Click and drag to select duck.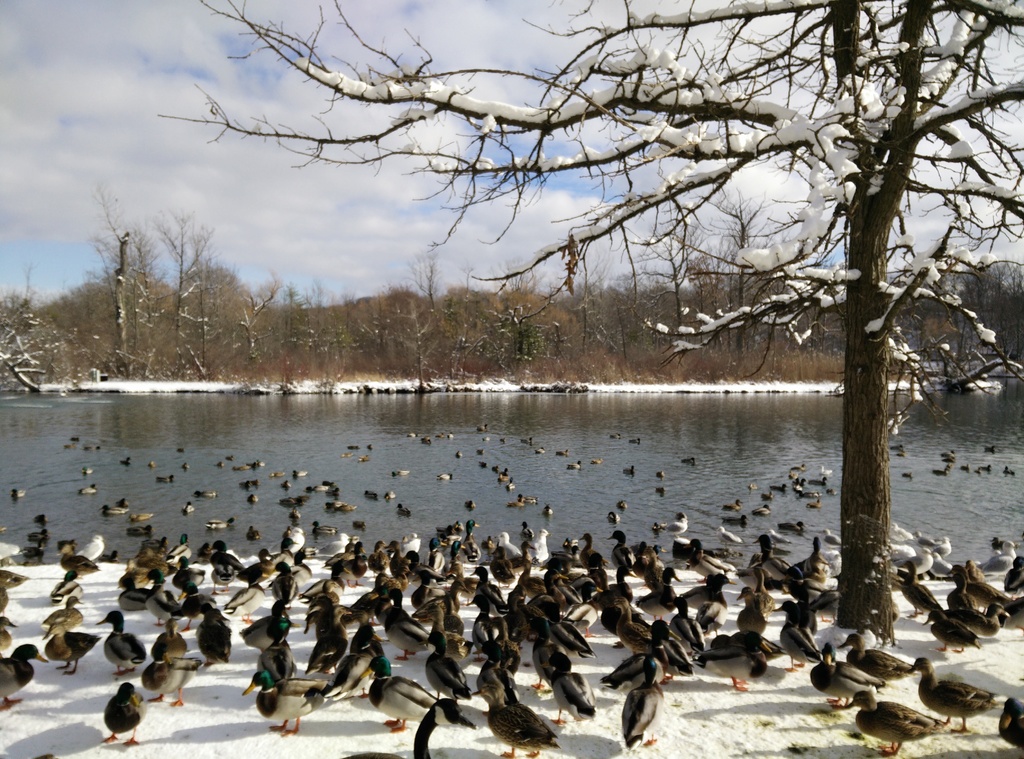
Selection: bbox(739, 591, 764, 639).
